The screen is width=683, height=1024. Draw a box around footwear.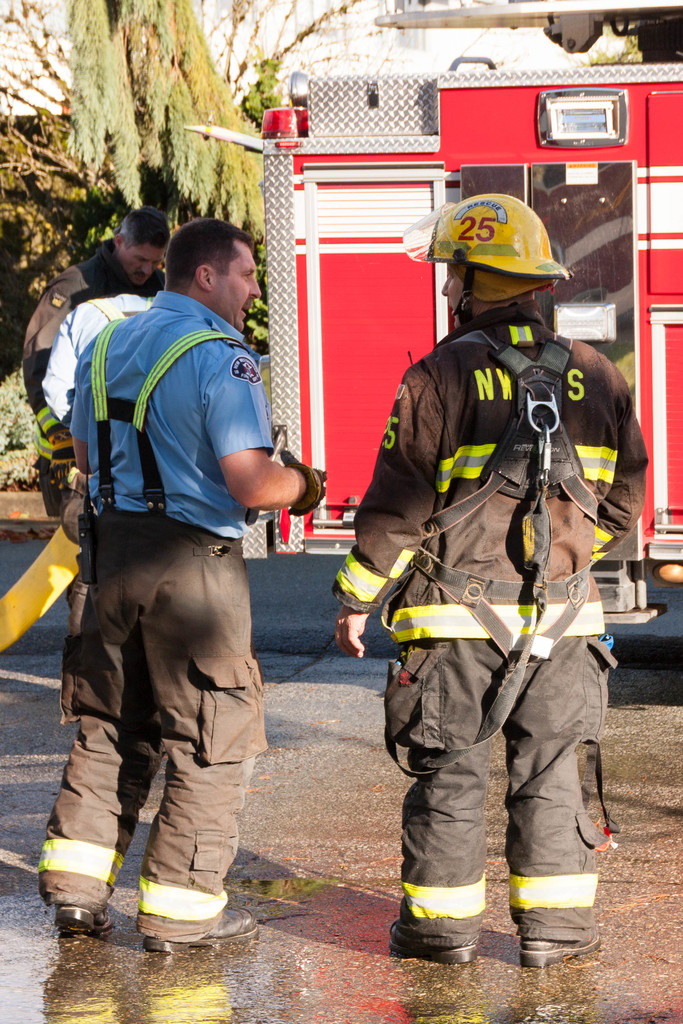
[x1=377, y1=919, x2=482, y2=975].
